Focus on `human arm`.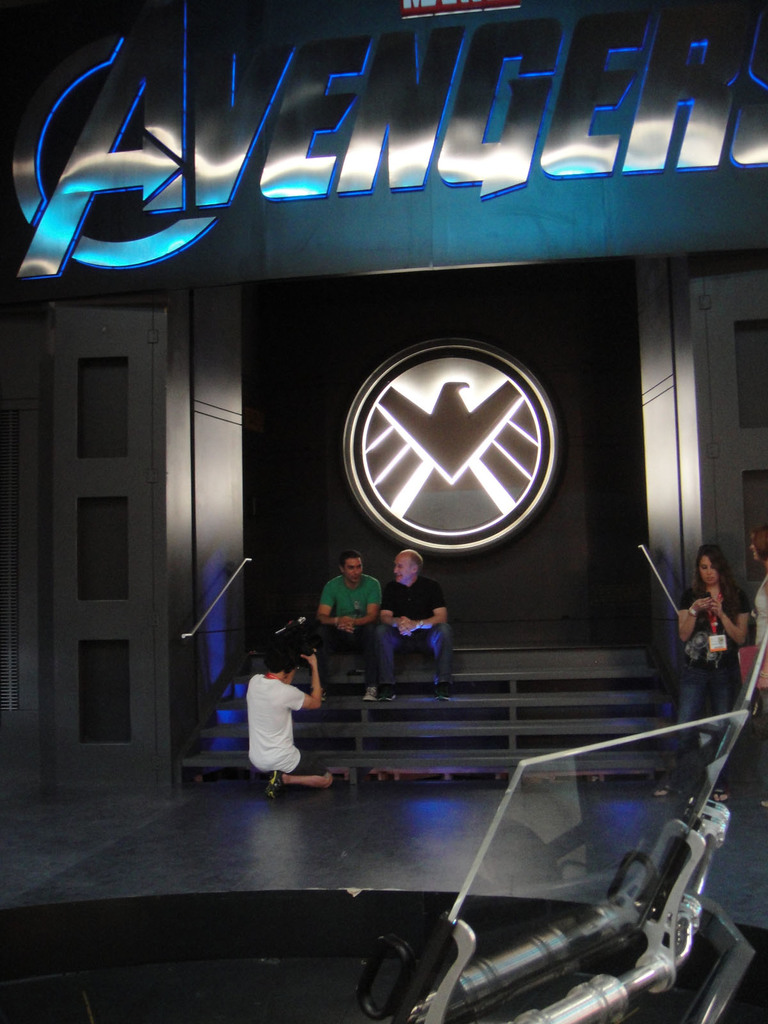
Focused at 316/580/356/634.
